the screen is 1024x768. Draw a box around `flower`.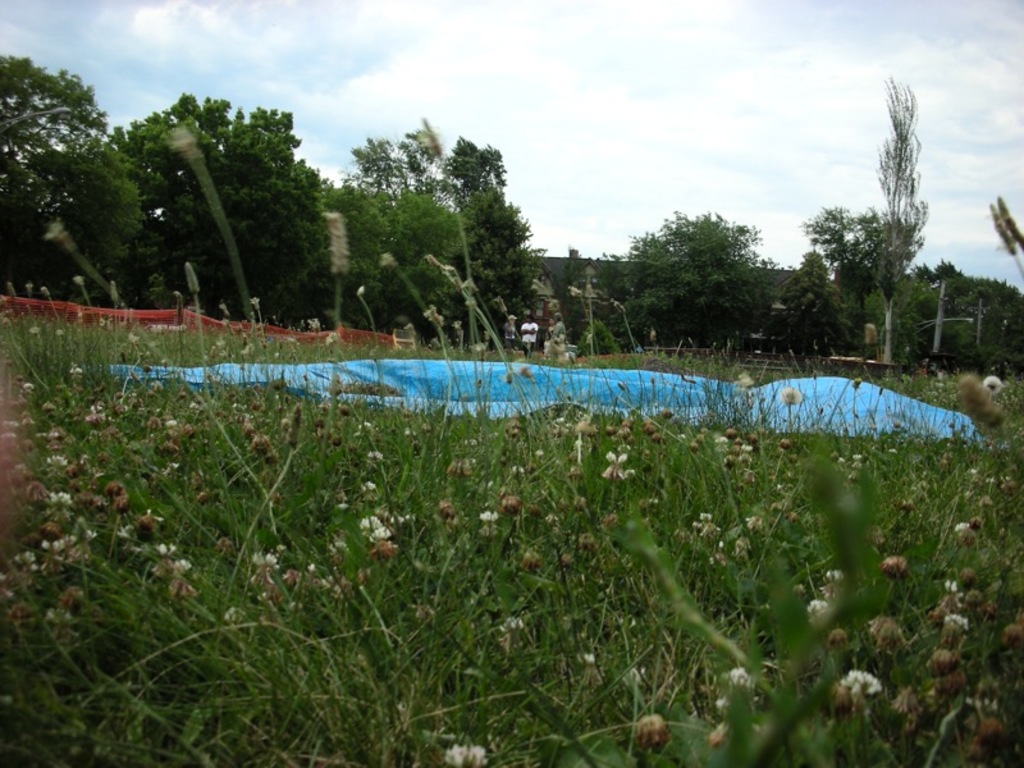
rect(980, 369, 1002, 398).
